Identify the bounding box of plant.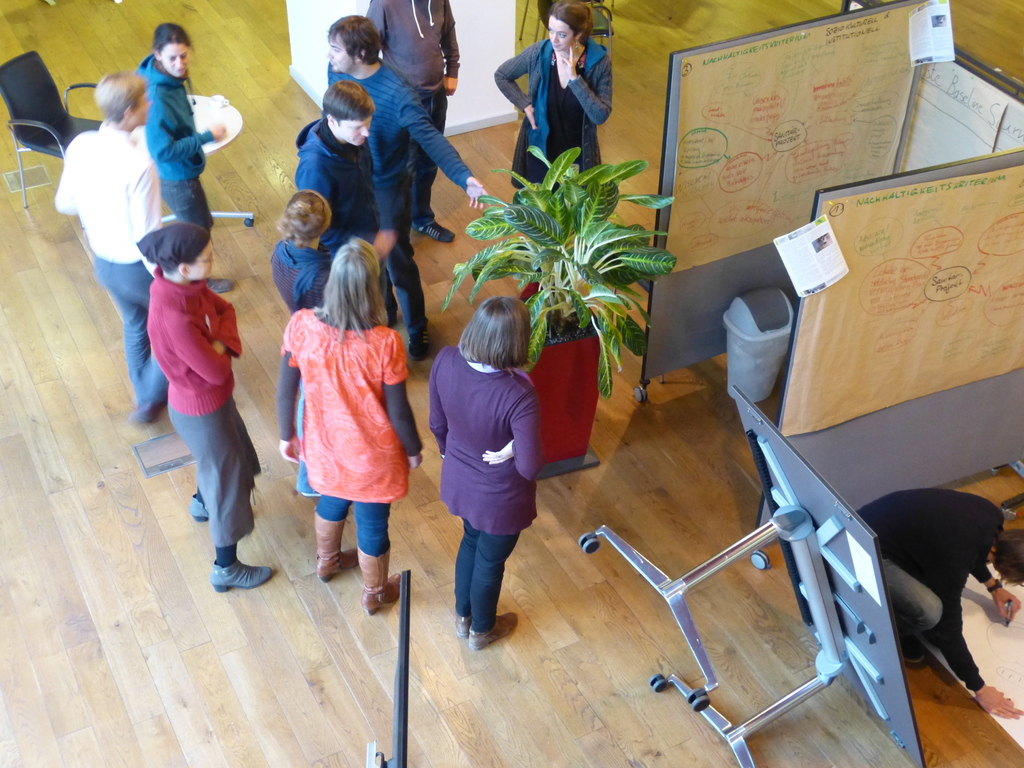
detection(457, 139, 653, 382).
